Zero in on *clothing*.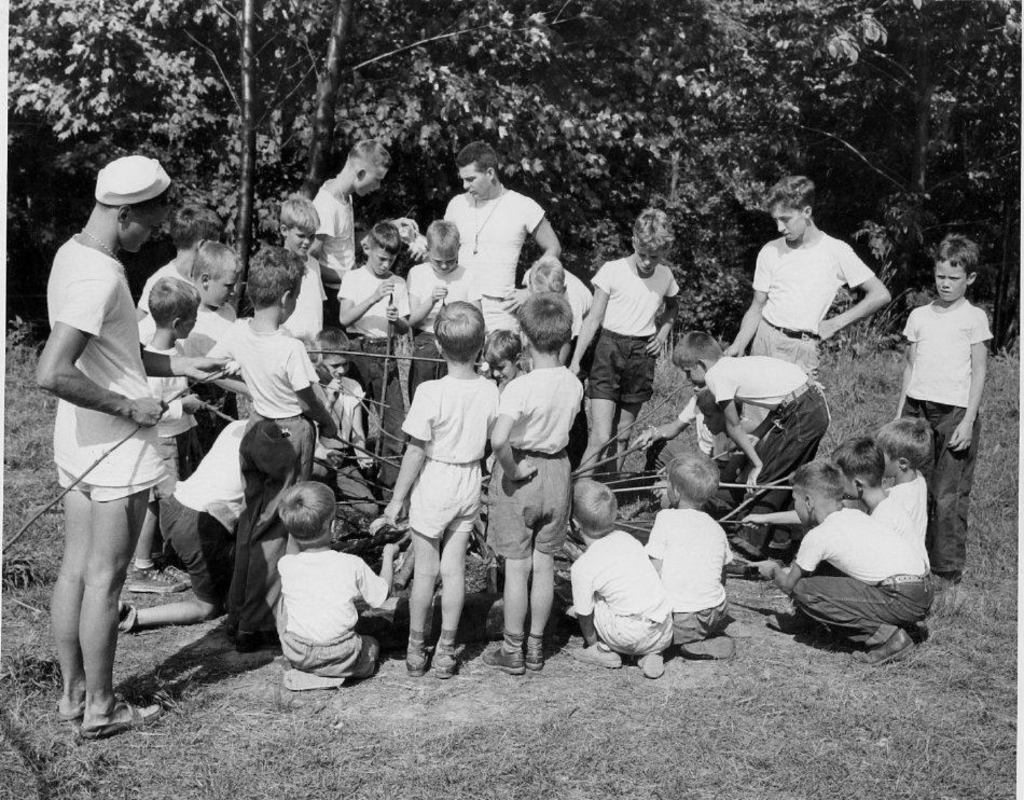
Zeroed in: select_region(44, 236, 170, 507).
